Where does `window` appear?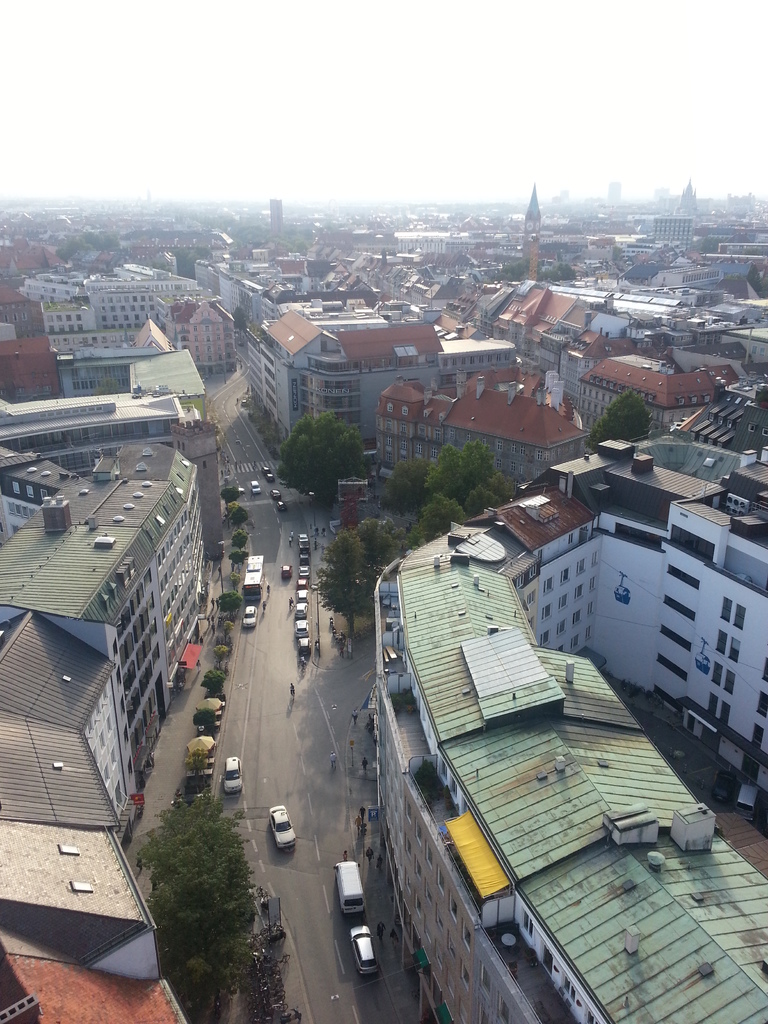
Appears at {"x1": 479, "y1": 968, "x2": 496, "y2": 991}.
